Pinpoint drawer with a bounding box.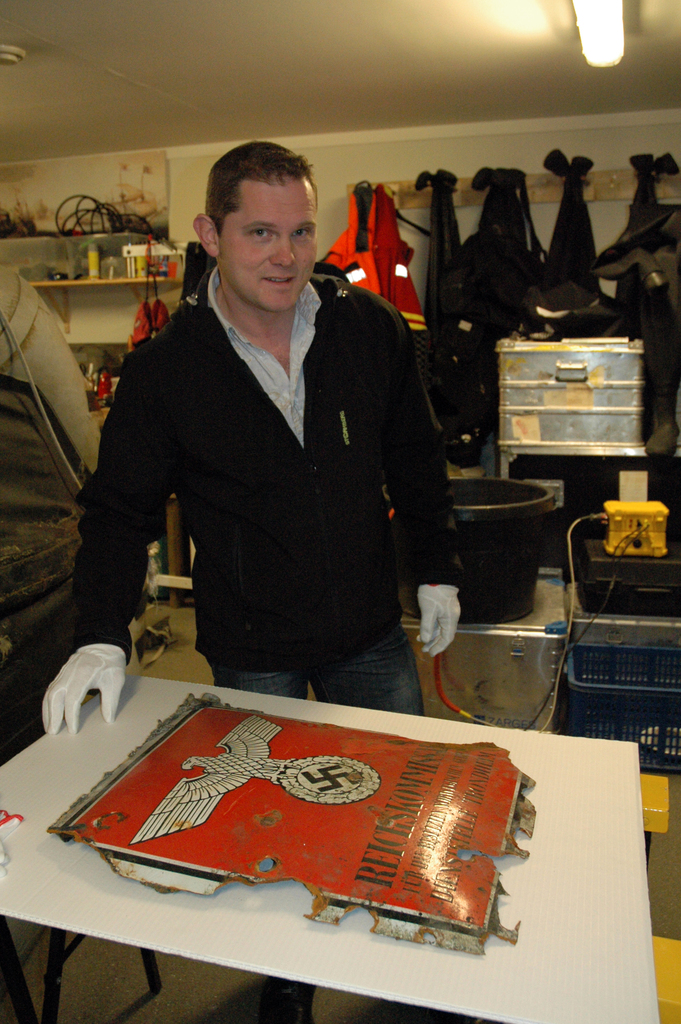
(499, 410, 637, 447).
